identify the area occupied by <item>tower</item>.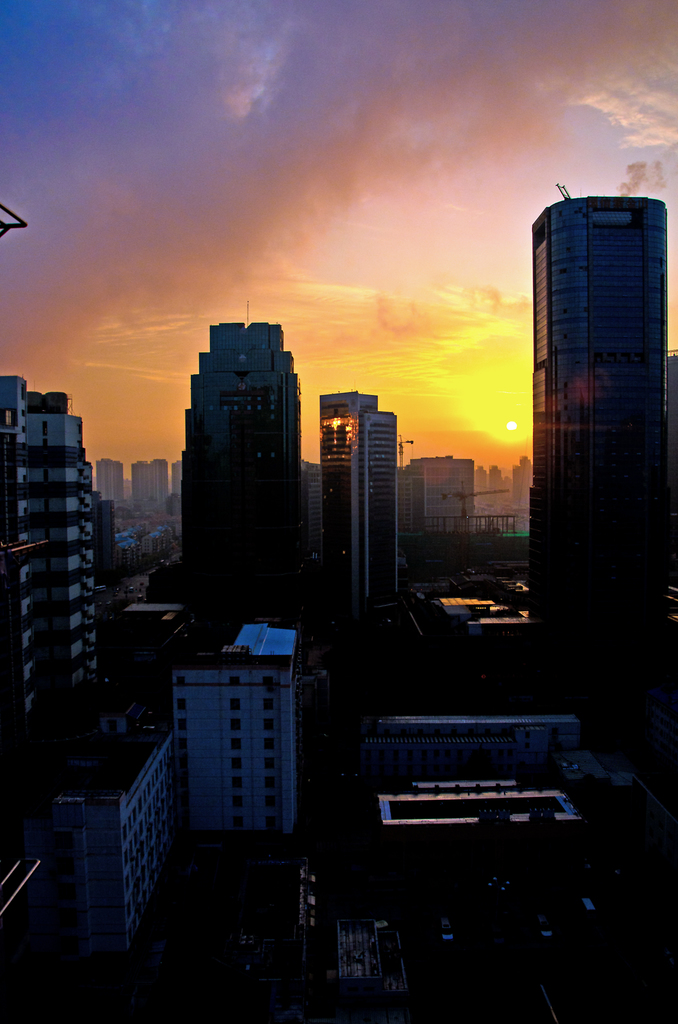
Area: locate(172, 623, 300, 842).
